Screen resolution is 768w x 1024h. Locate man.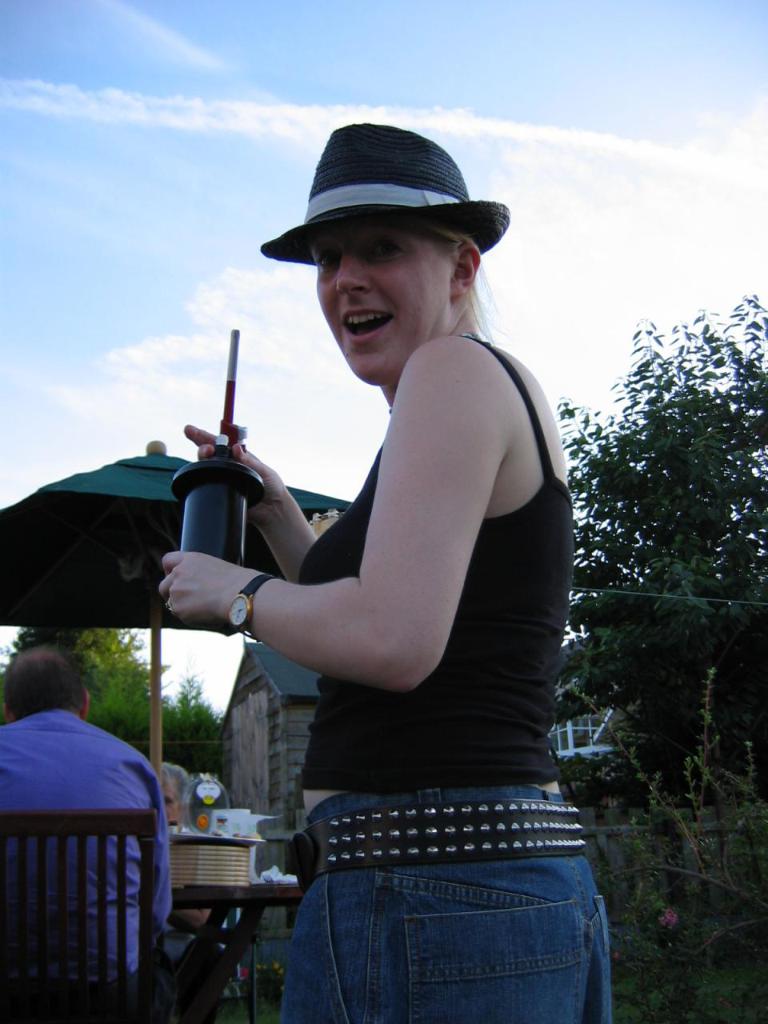
bbox=[144, 760, 250, 1012].
